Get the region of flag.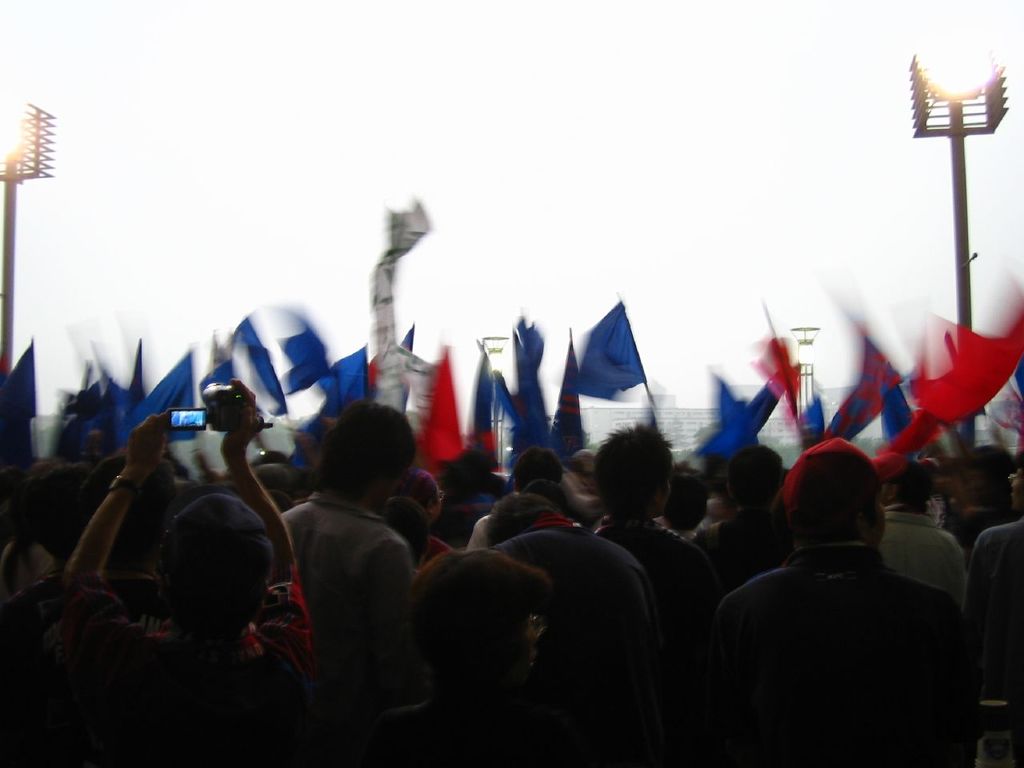
{"left": 498, "top": 374, "right": 520, "bottom": 428}.
